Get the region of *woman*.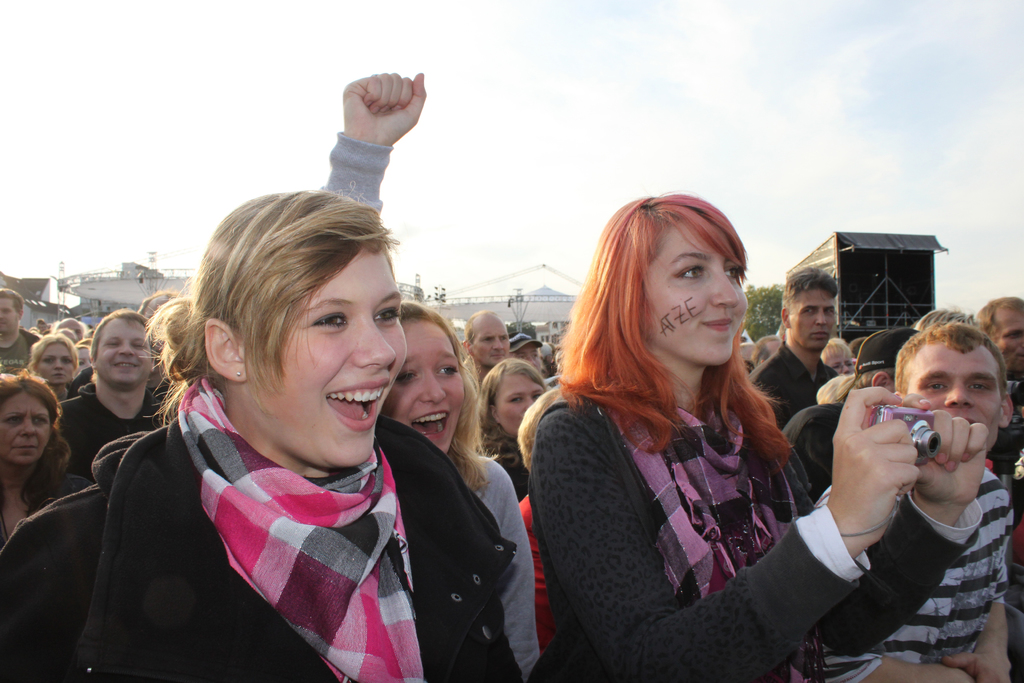
322/69/541/682.
